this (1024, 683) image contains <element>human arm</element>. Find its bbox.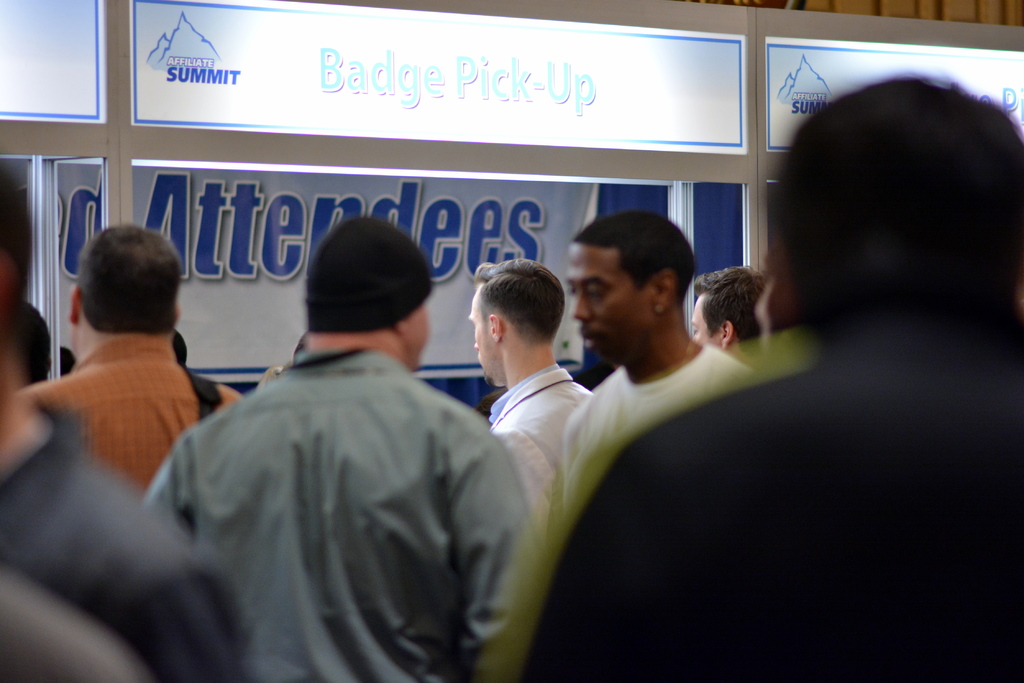
detection(442, 421, 538, 671).
